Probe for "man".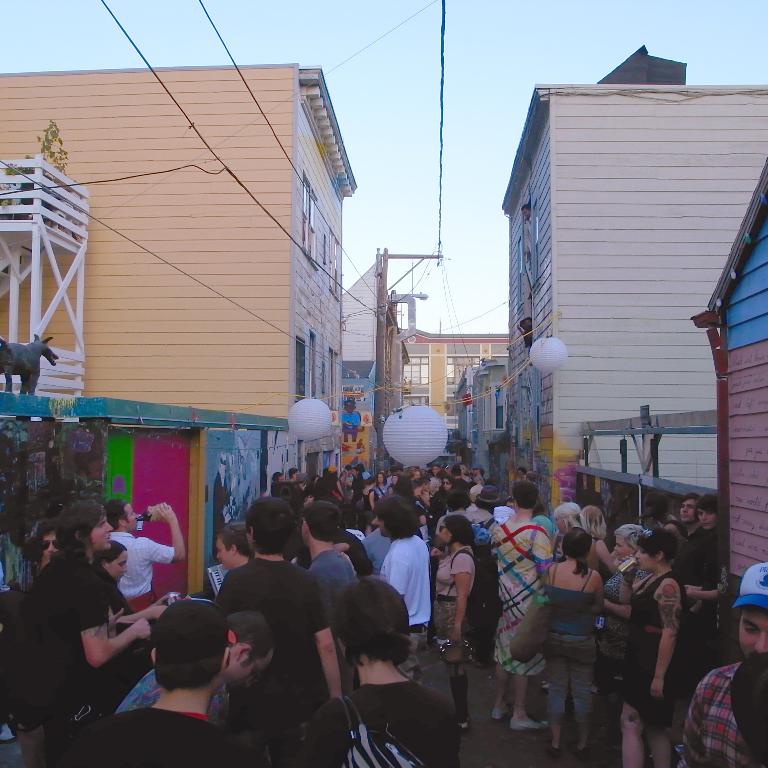
Probe result: bbox(729, 651, 767, 767).
